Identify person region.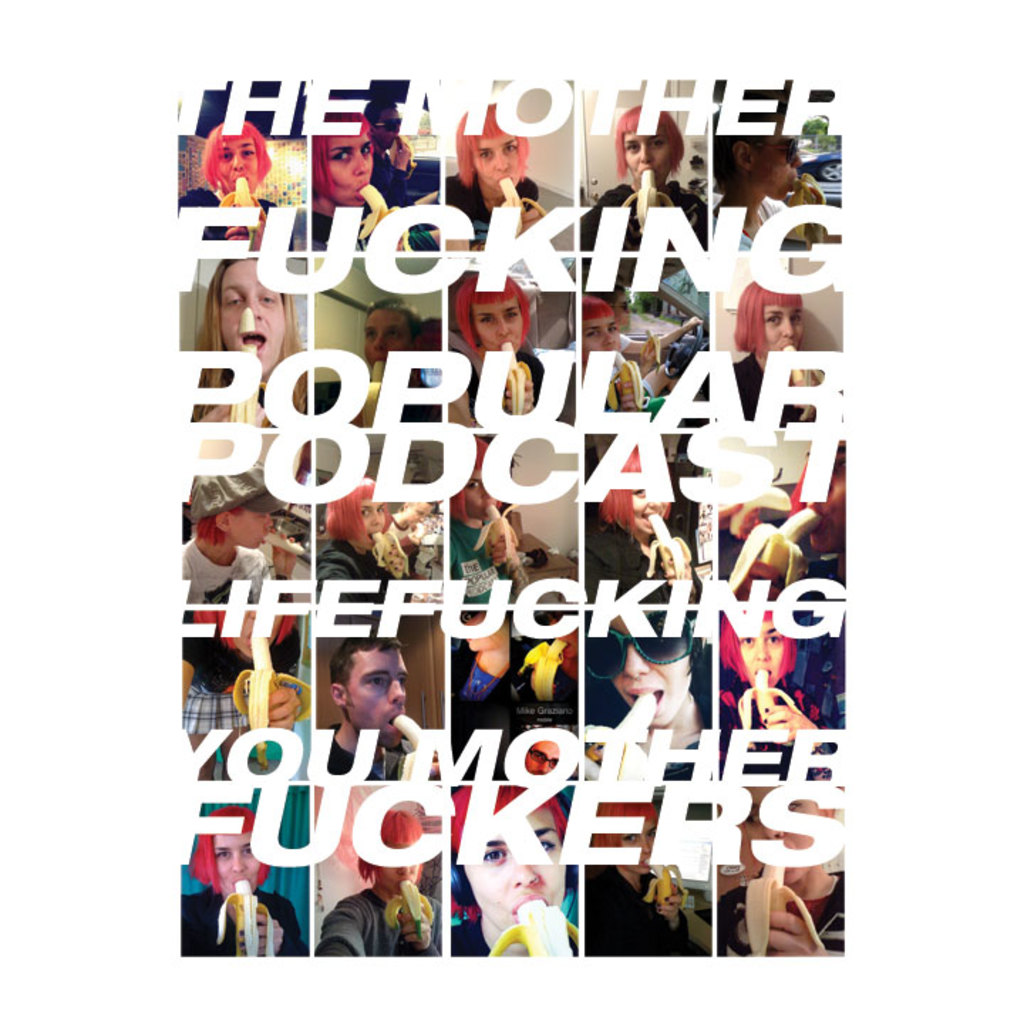
Region: bbox=[321, 476, 418, 599].
